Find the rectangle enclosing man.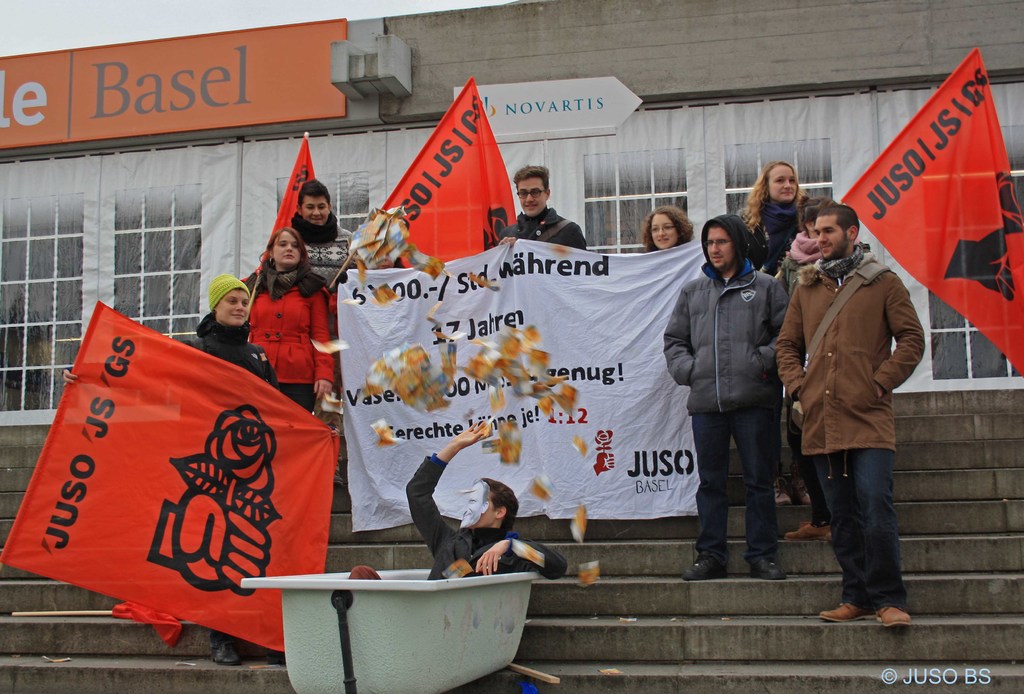
detection(345, 418, 571, 579).
